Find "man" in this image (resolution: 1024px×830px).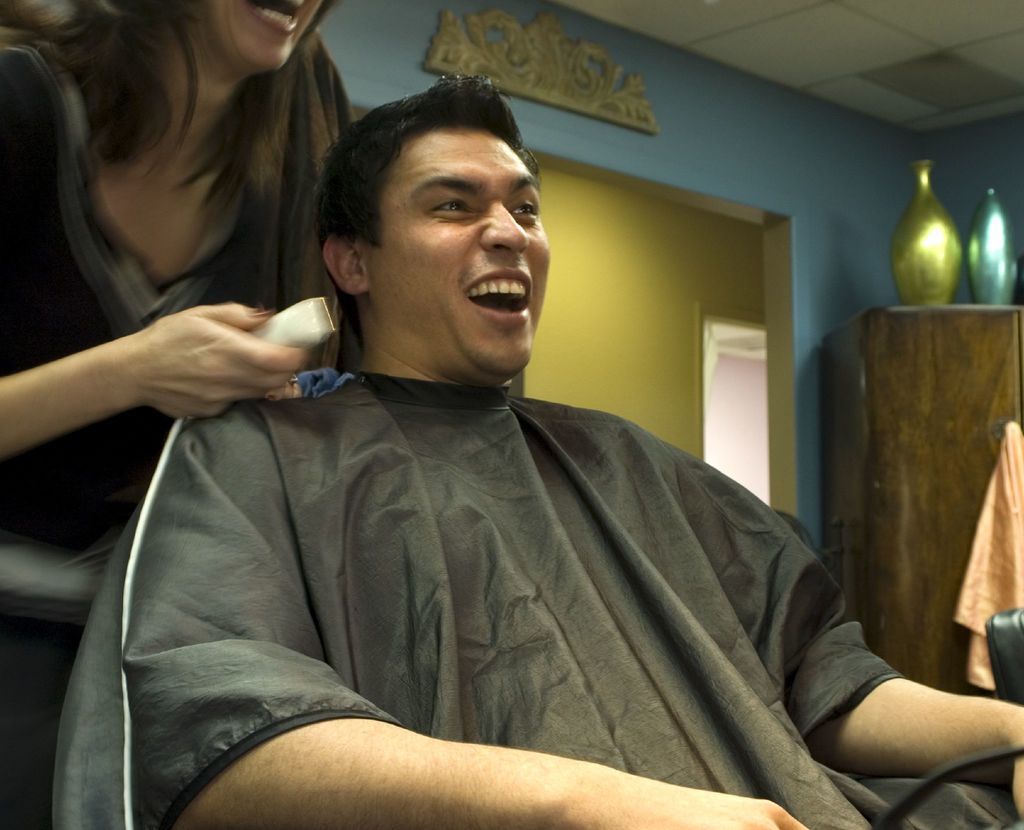
92, 85, 894, 821.
